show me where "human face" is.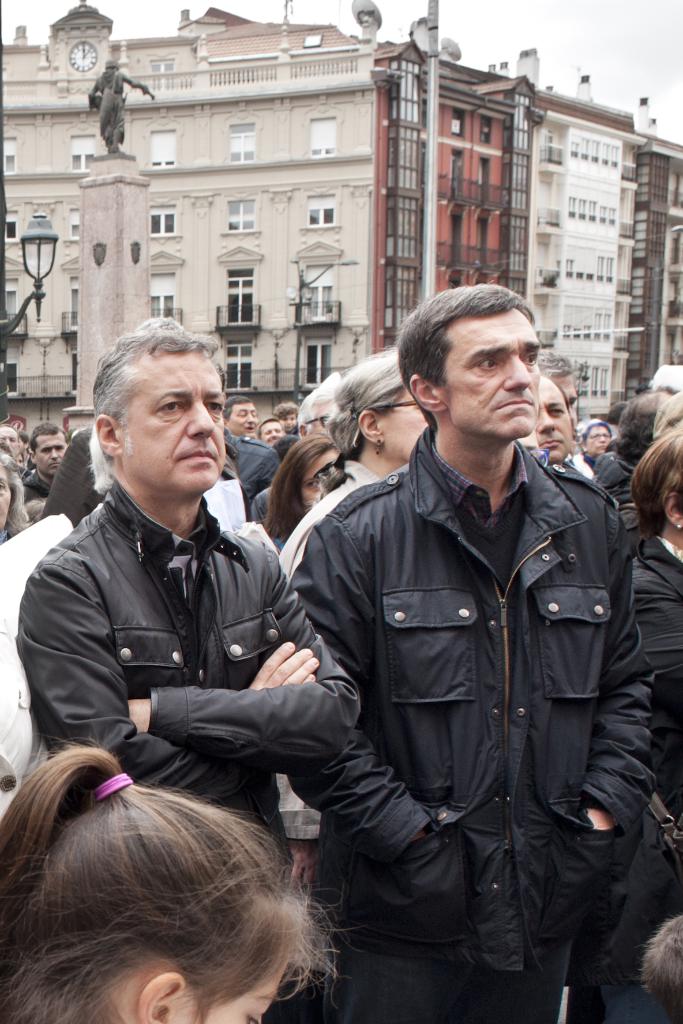
"human face" is at 587,425,609,453.
